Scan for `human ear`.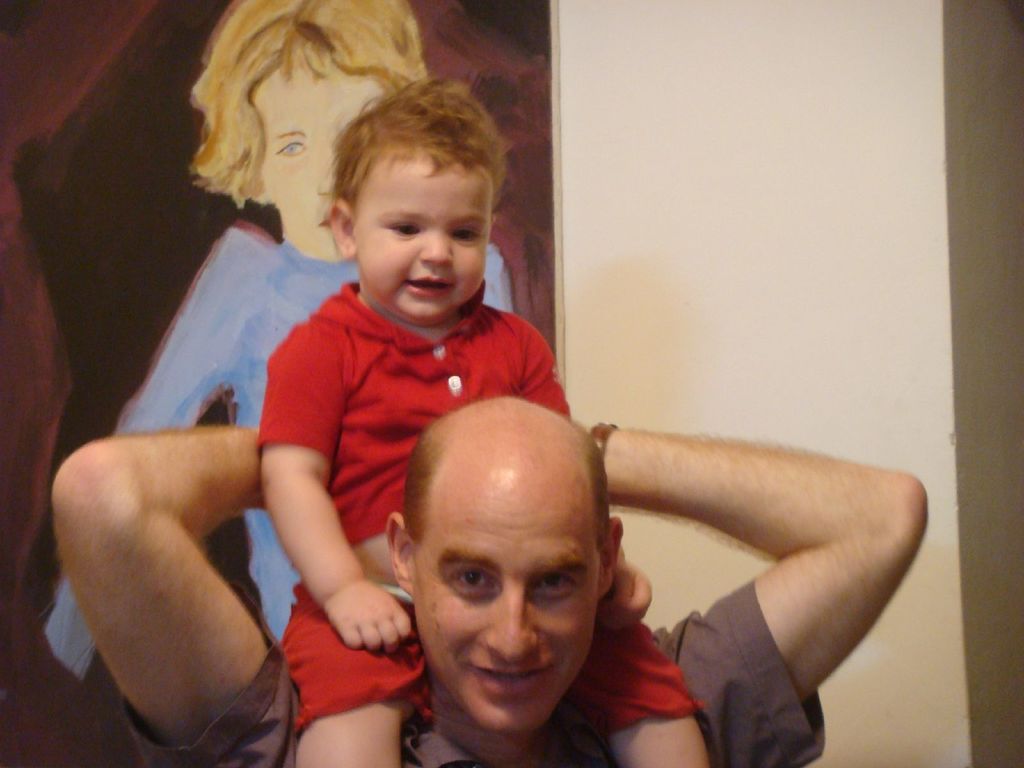
Scan result: [left=329, top=204, right=360, bottom=260].
